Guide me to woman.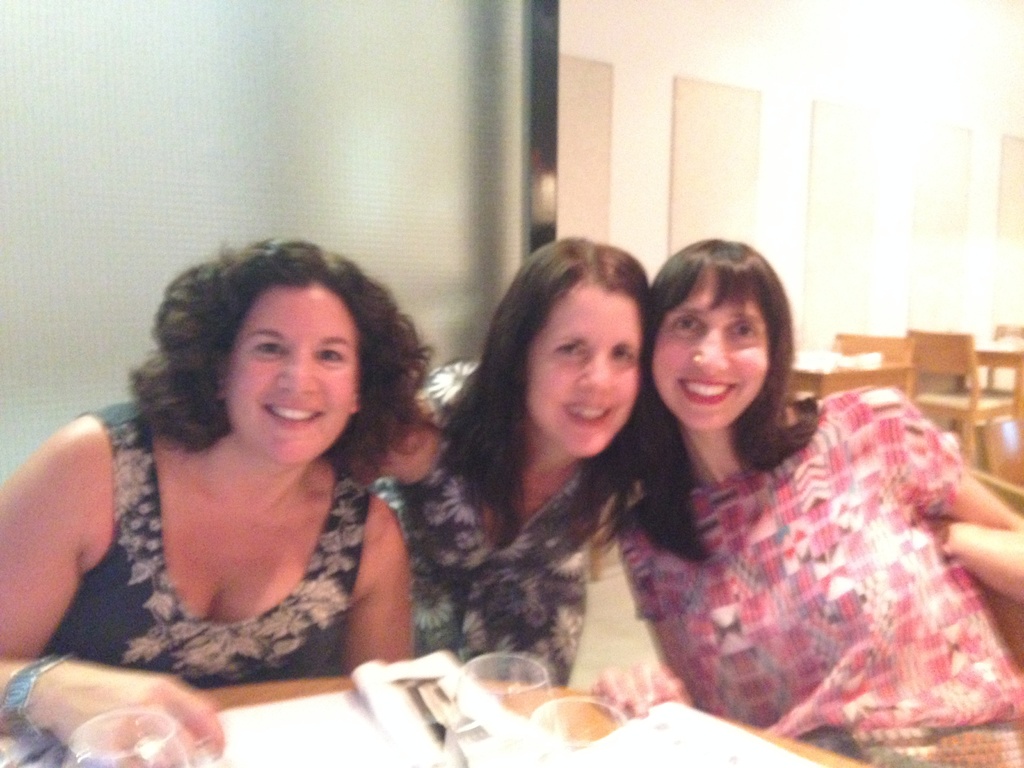
Guidance: {"left": 3, "top": 225, "right": 467, "bottom": 709}.
